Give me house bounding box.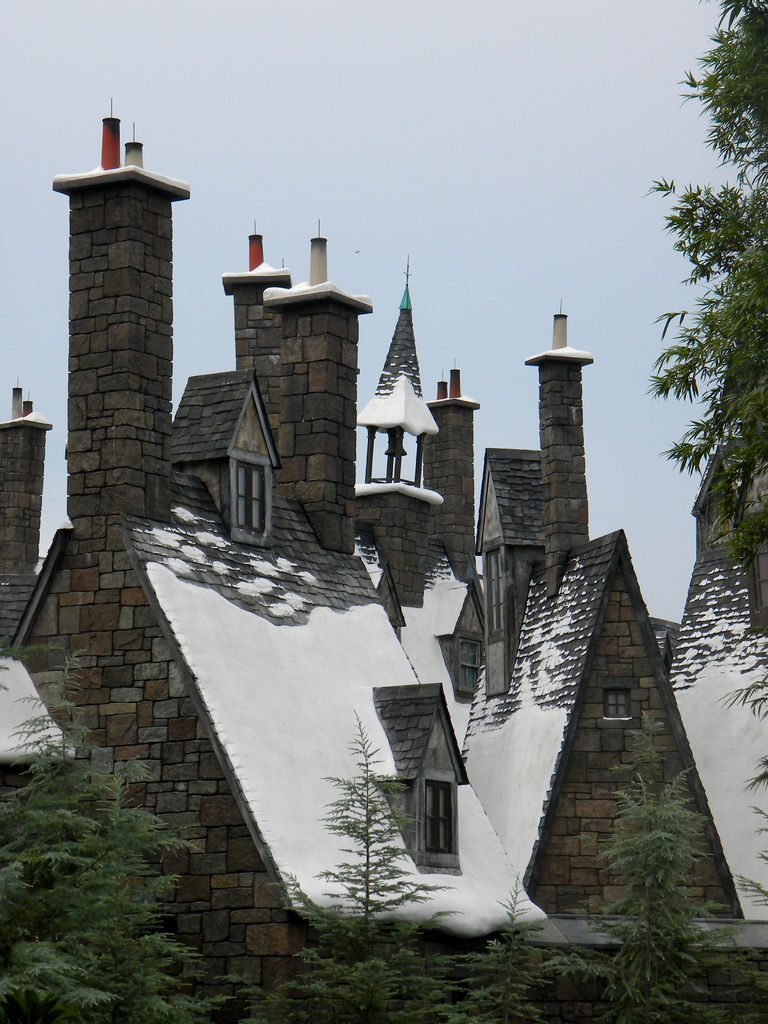
l=0, t=97, r=767, b=1014.
